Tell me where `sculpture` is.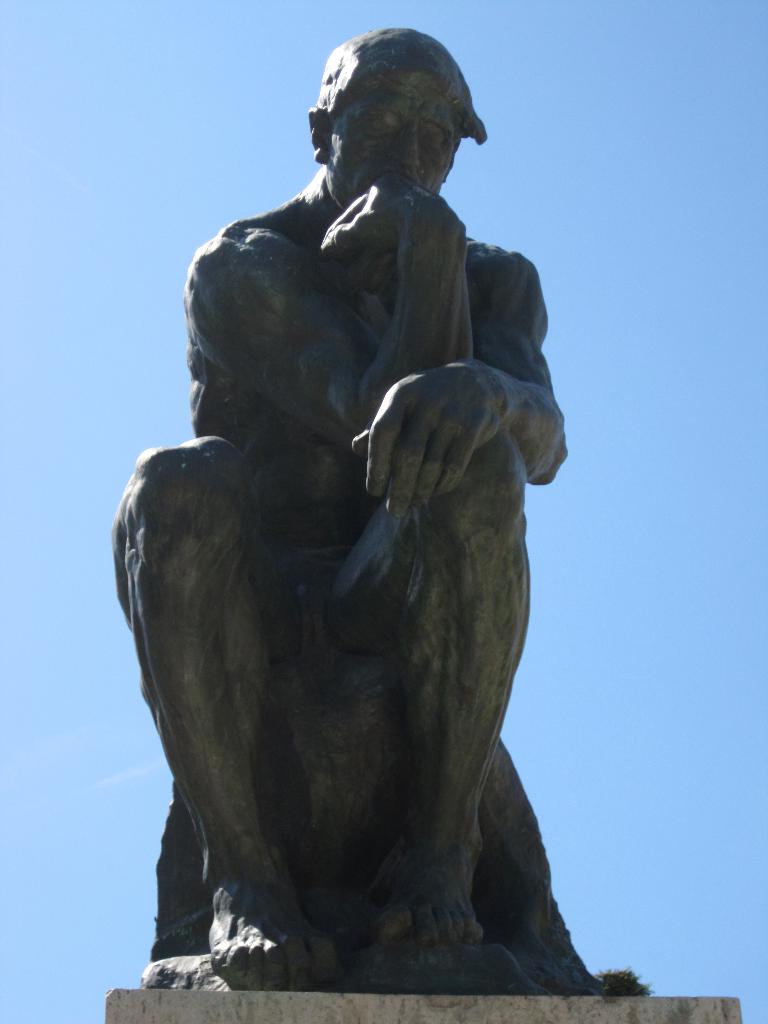
`sculpture` is at locate(131, 27, 650, 993).
